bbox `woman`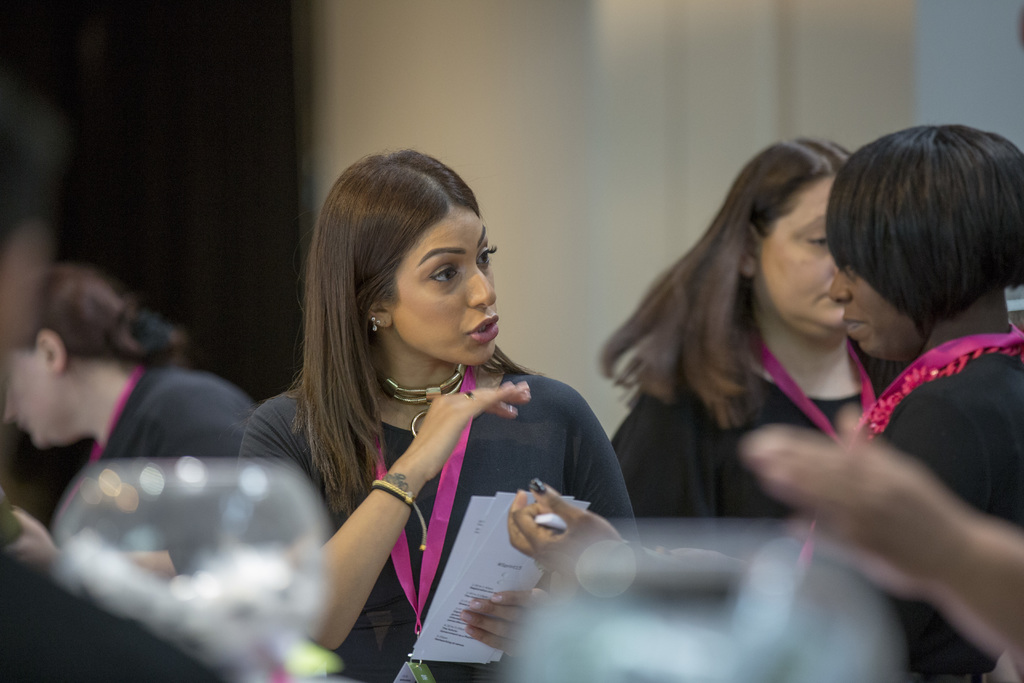
826, 122, 1023, 682
